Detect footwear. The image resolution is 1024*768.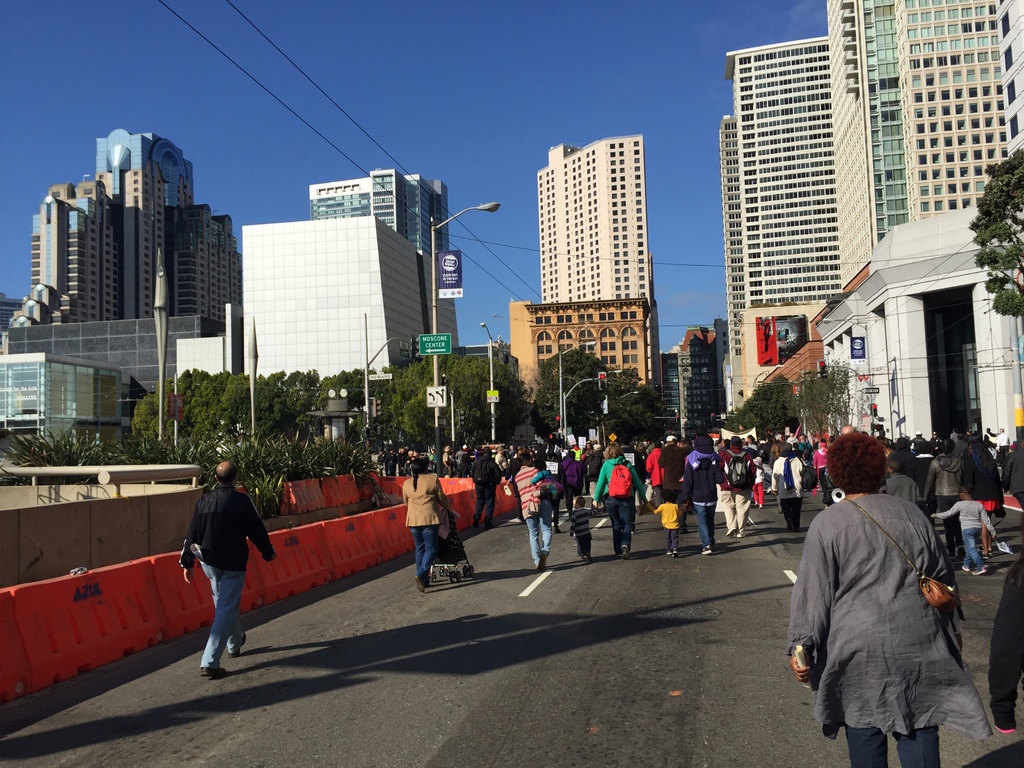
pyautogui.locateOnScreen(588, 555, 590, 559).
